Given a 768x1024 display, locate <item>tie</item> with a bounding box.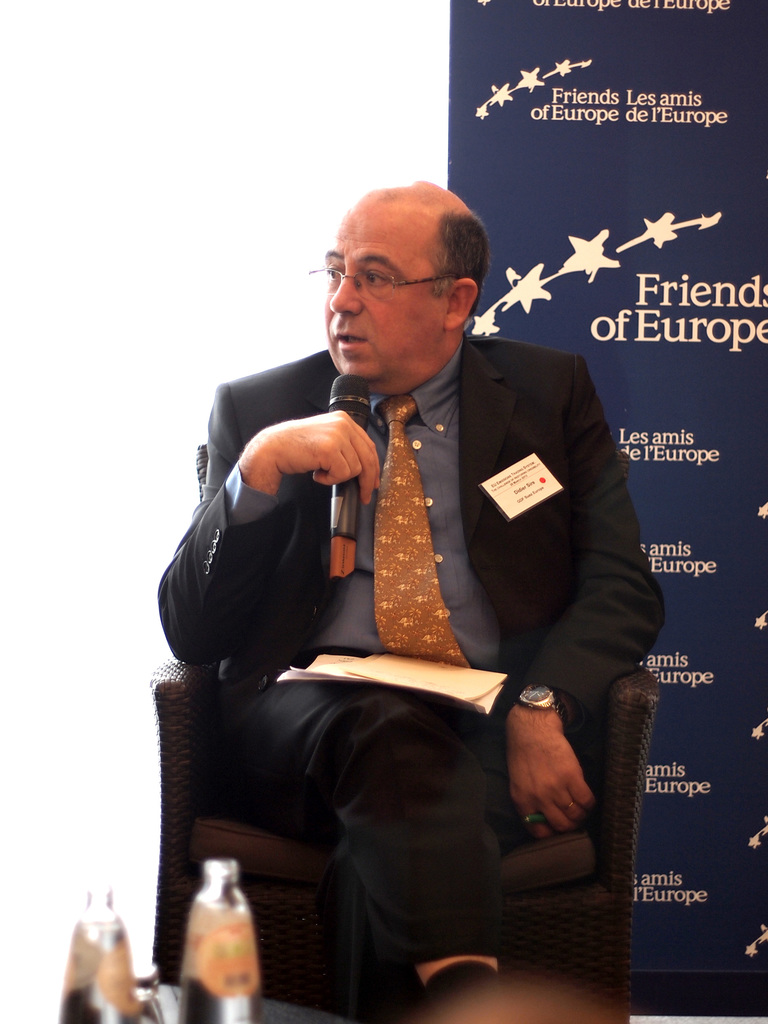
Located: [left=376, top=403, right=474, bottom=666].
